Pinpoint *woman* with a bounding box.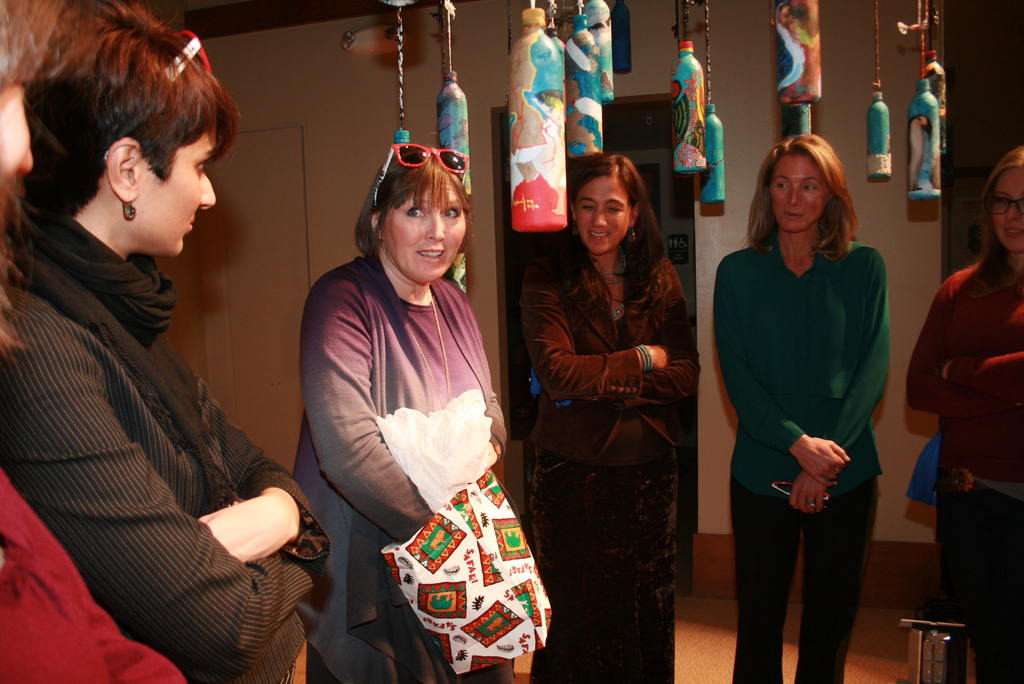
rect(900, 150, 1023, 683).
